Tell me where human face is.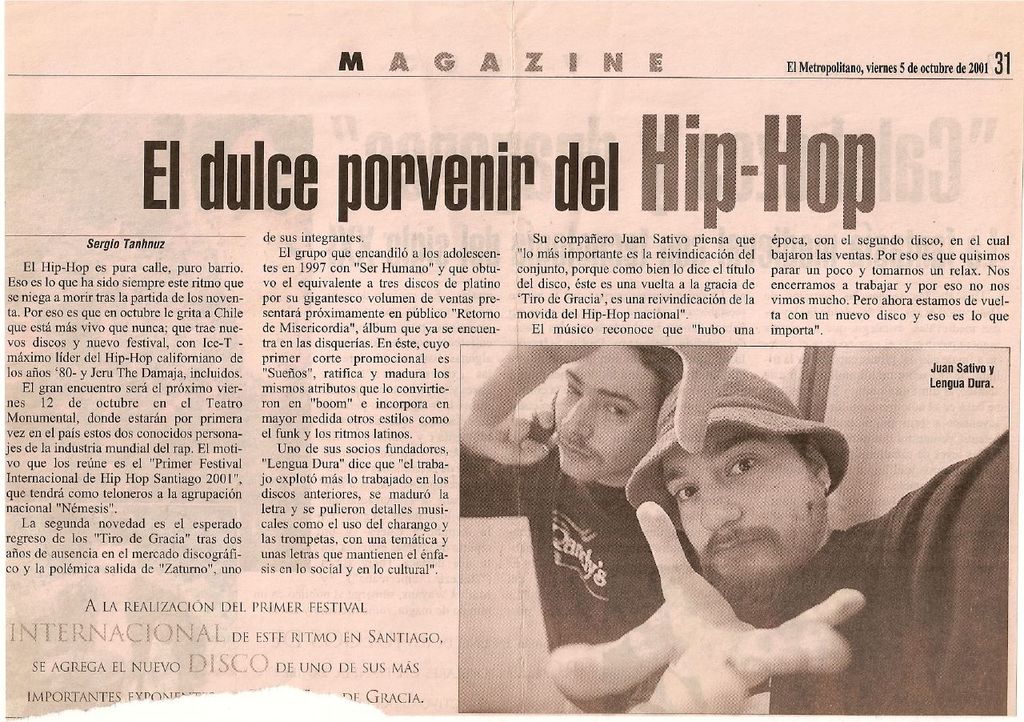
human face is at bbox=(661, 420, 826, 581).
